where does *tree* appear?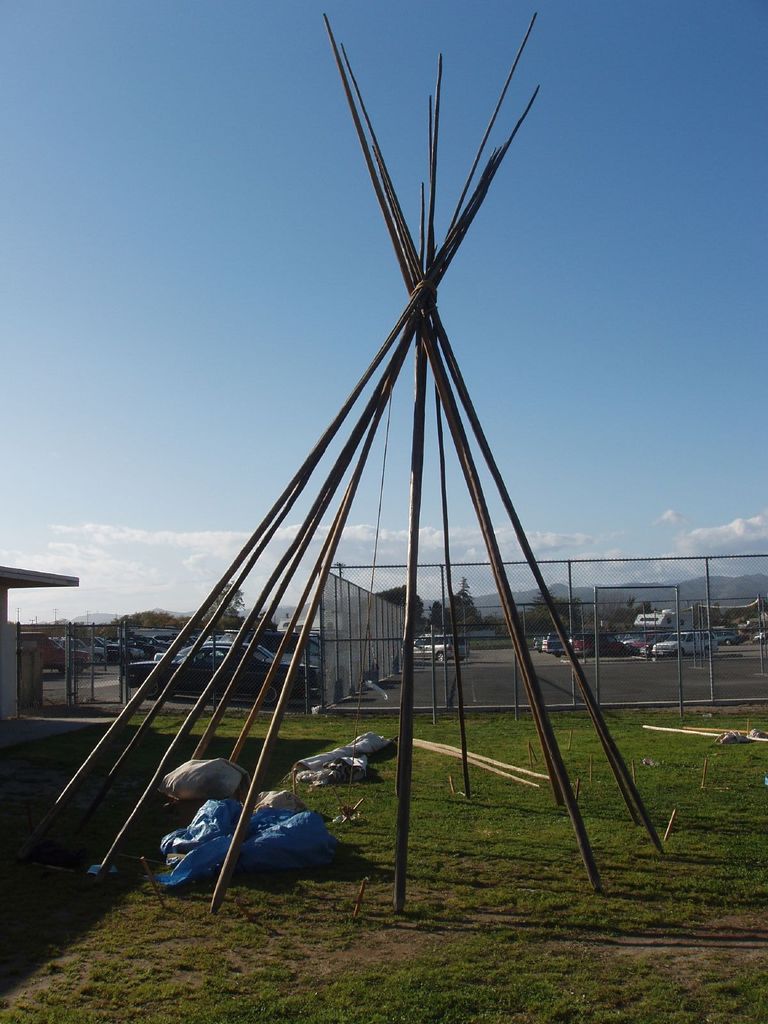
Appears at pyautogui.locateOnScreen(611, 602, 665, 637).
